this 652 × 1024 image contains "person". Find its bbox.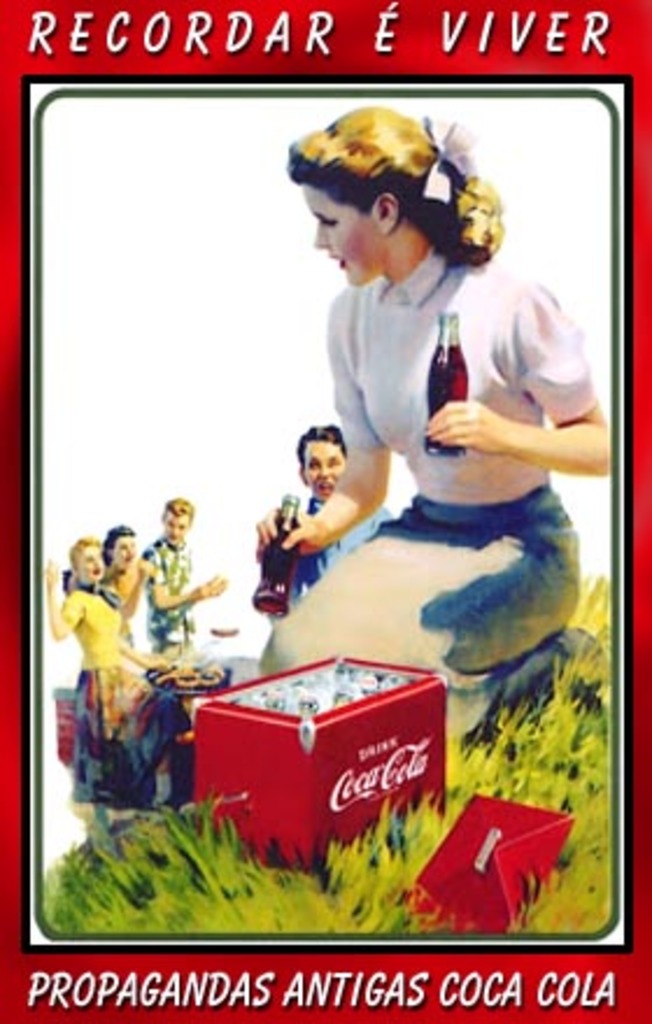
105,533,142,593.
